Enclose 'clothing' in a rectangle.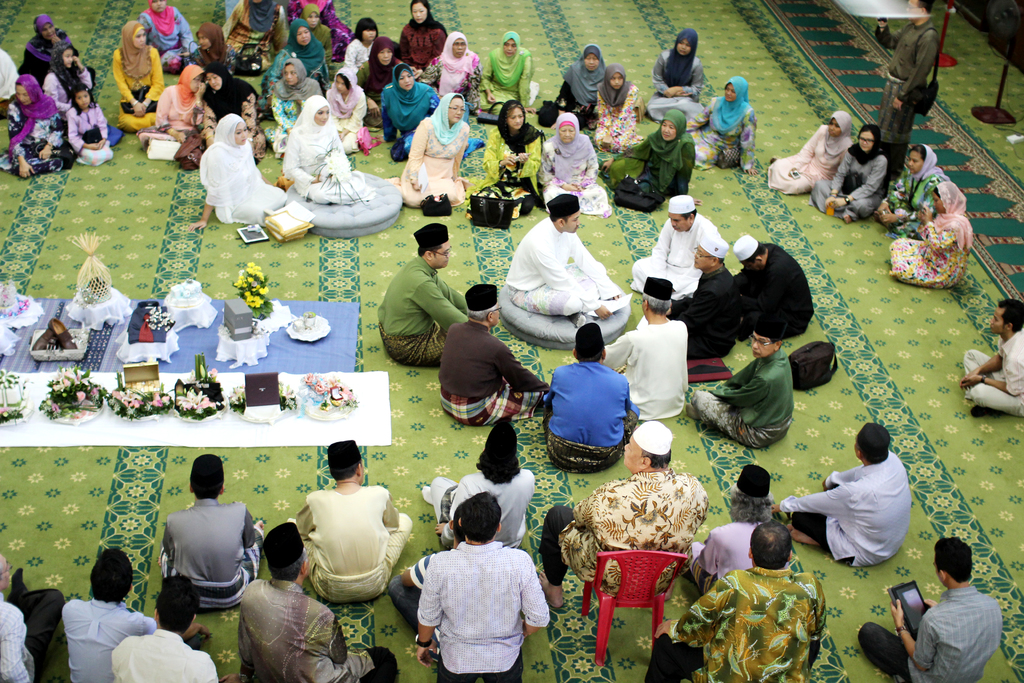
bbox=(621, 103, 688, 206).
